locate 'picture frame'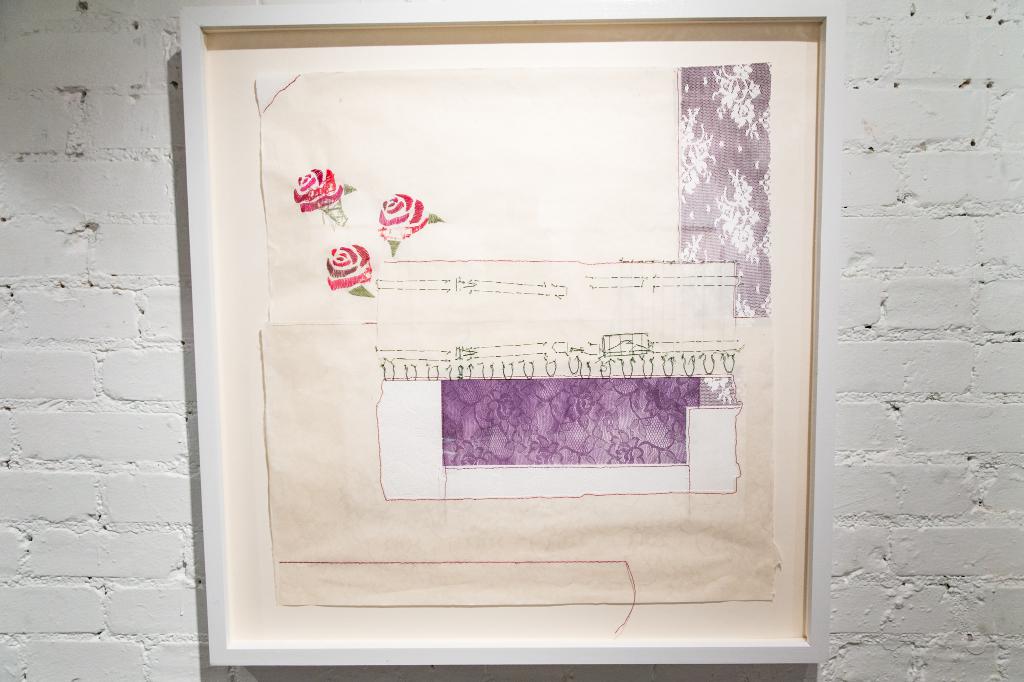
<region>168, 0, 847, 679</region>
